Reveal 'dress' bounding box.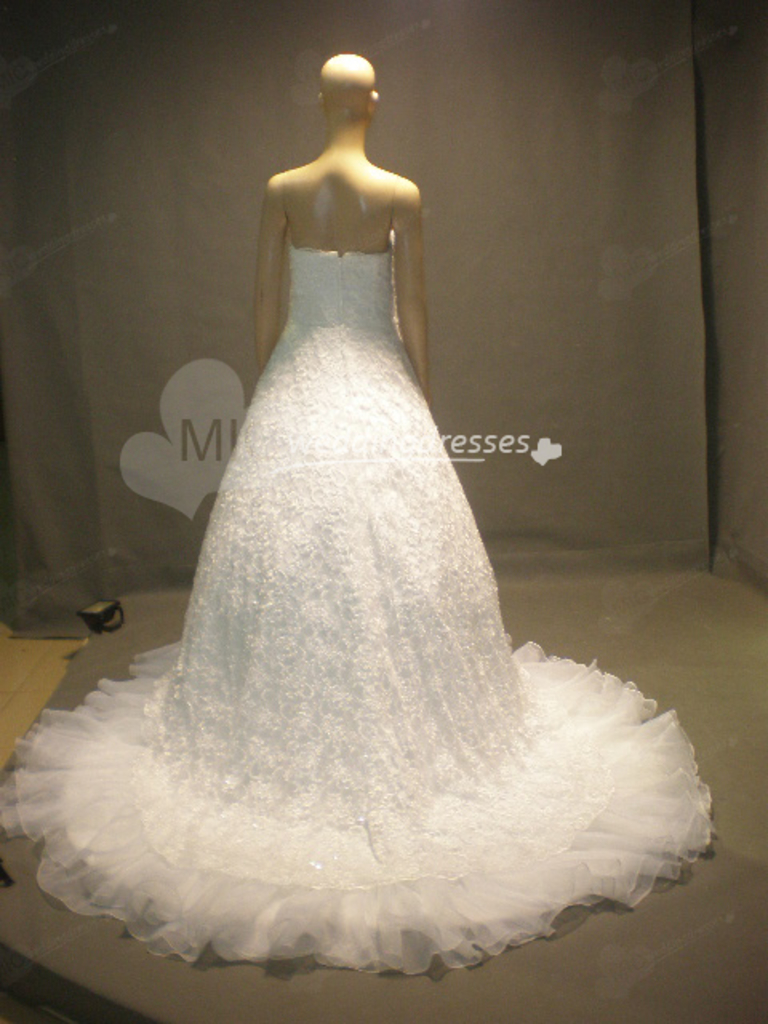
Revealed: 0, 251, 714, 971.
